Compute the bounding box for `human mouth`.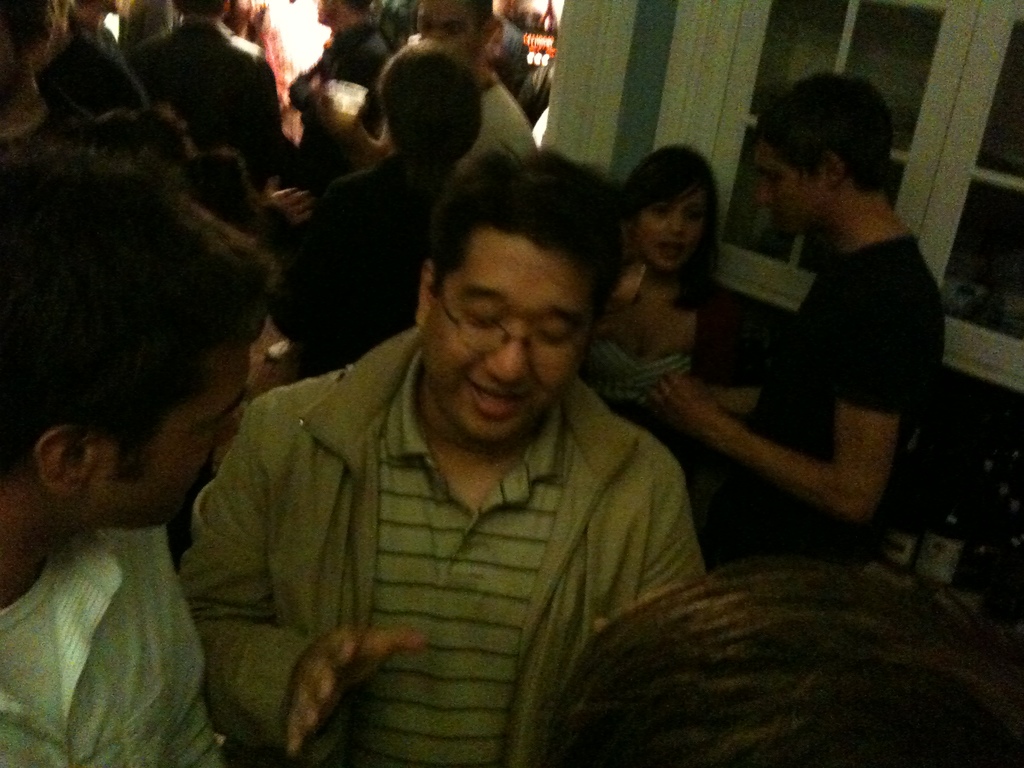
<region>470, 383, 531, 412</region>.
